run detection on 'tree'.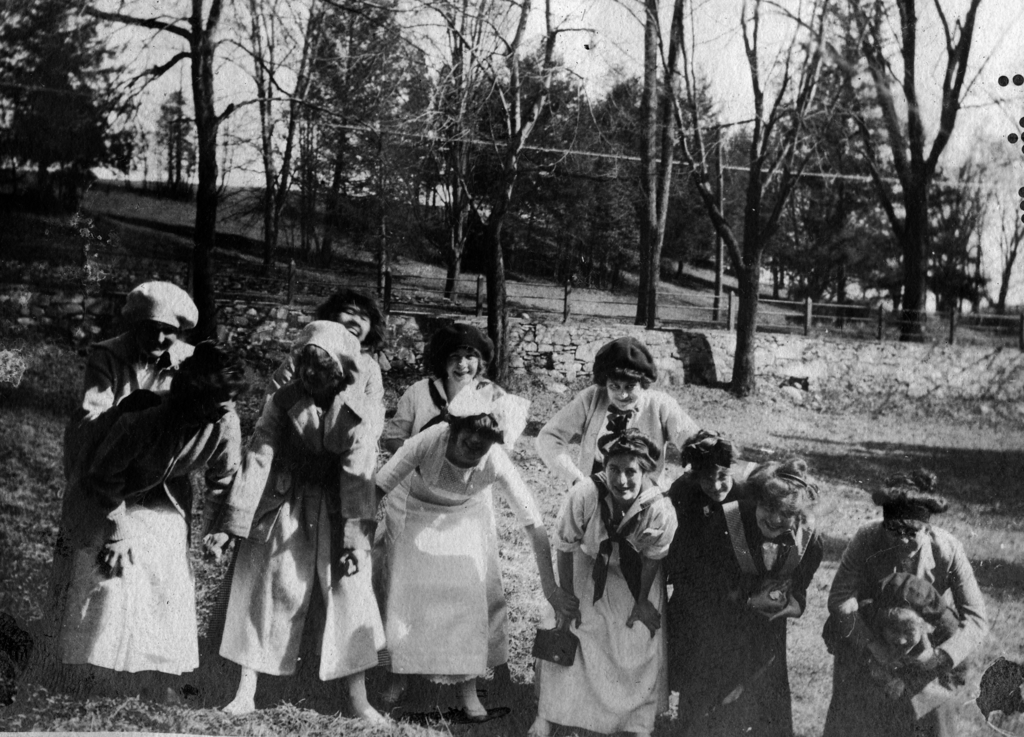
Result: 605:67:695:292.
